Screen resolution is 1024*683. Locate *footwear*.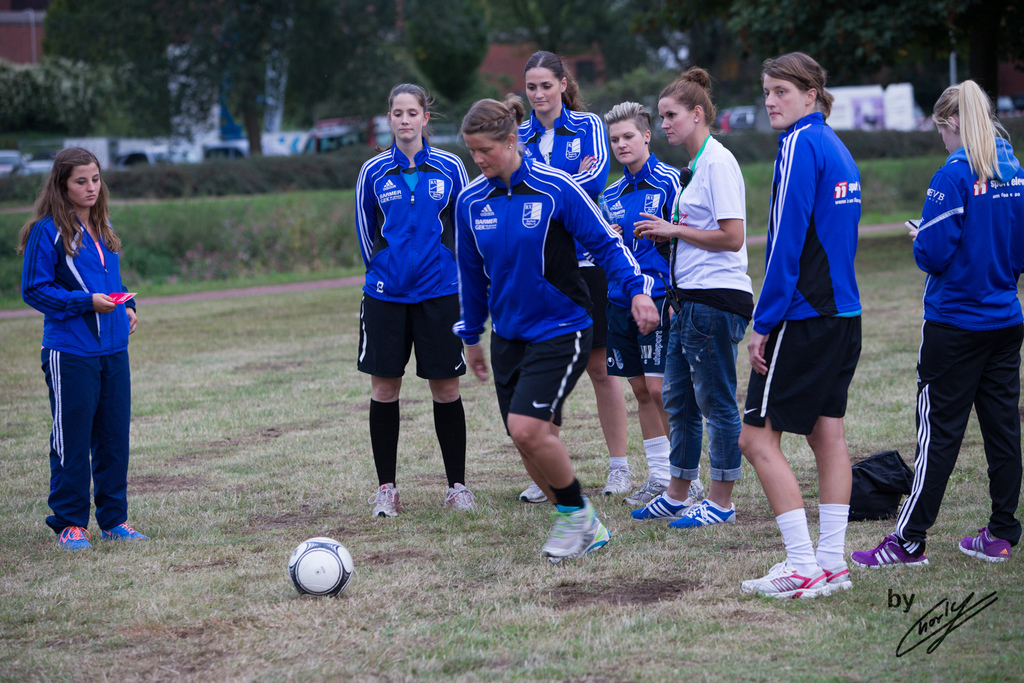
{"x1": 438, "y1": 484, "x2": 478, "y2": 515}.
